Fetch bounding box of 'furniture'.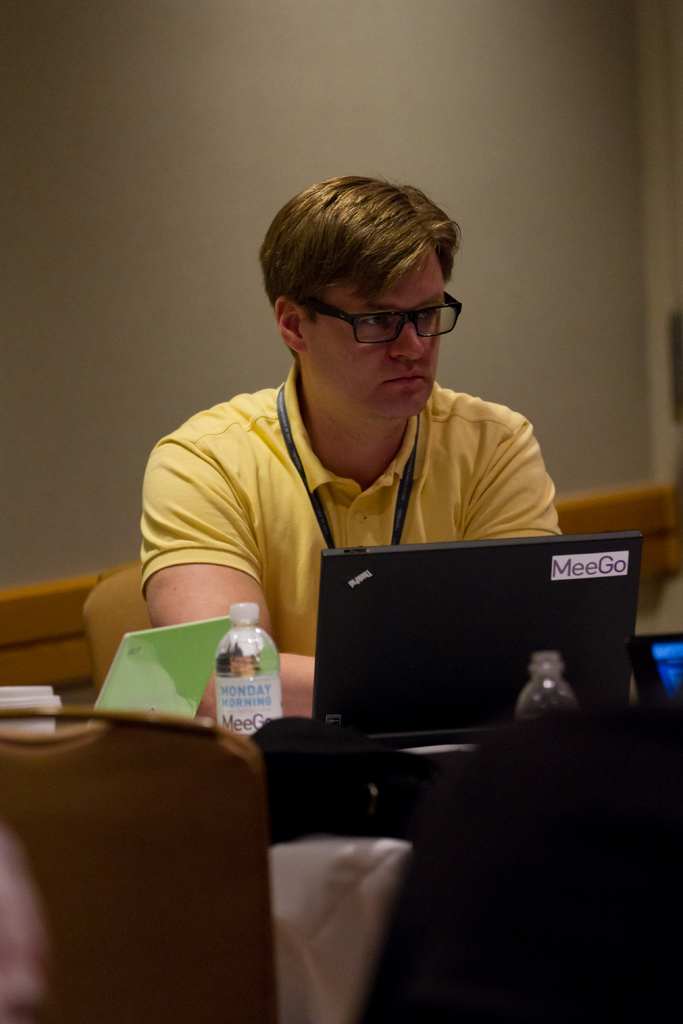
Bbox: [left=557, top=484, right=681, bottom=620].
